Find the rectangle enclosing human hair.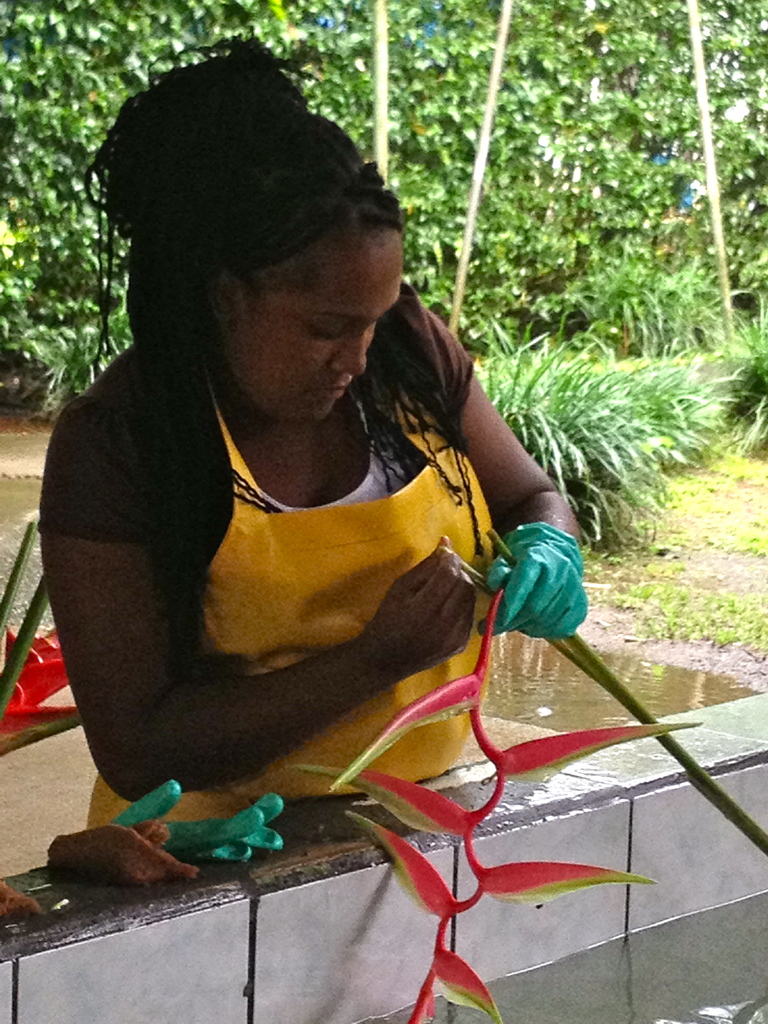
rect(108, 102, 449, 513).
